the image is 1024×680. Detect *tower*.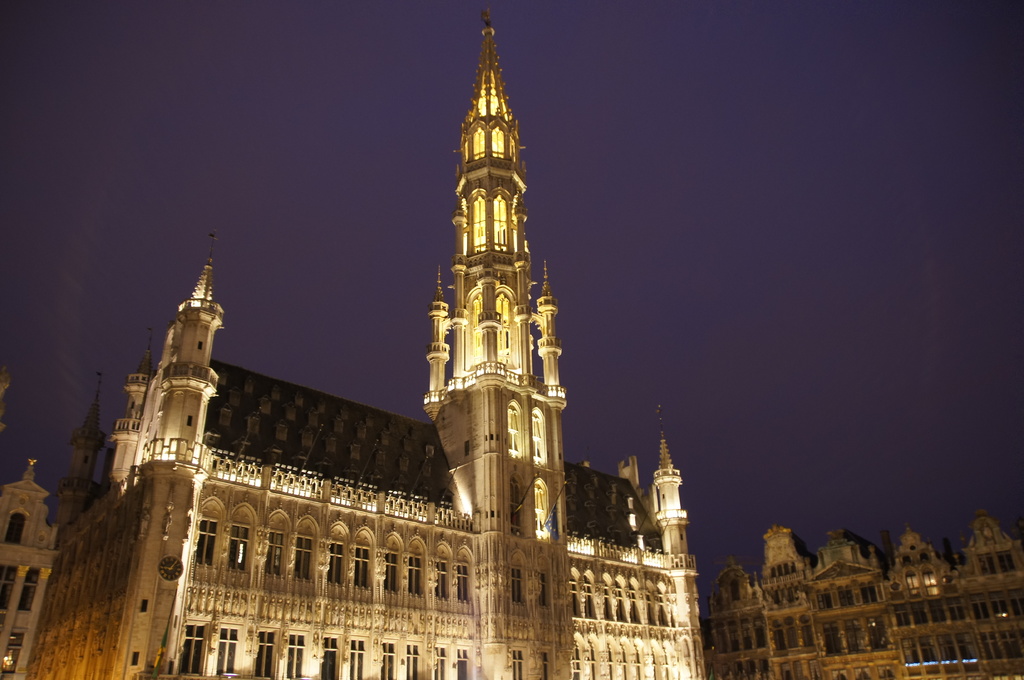
Detection: 634:438:698:679.
